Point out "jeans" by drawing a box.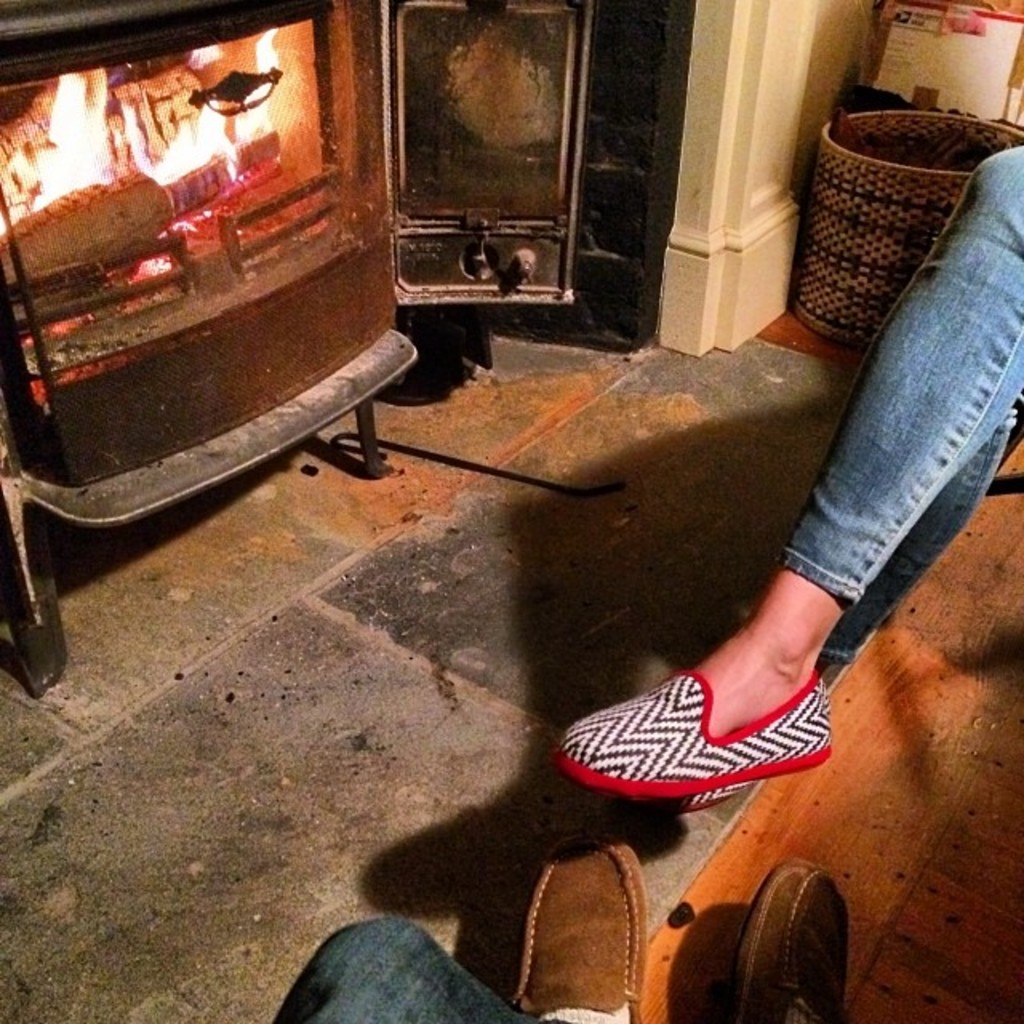
{"left": 792, "top": 133, "right": 1022, "bottom": 664}.
